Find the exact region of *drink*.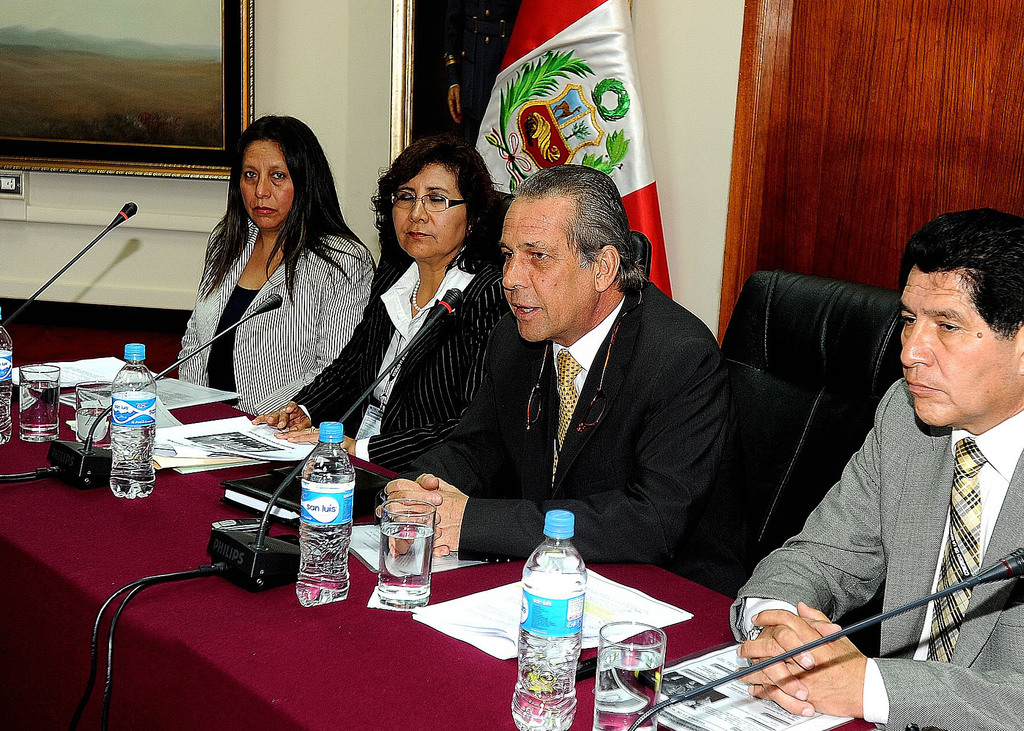
Exact region: BBox(19, 379, 60, 438).
